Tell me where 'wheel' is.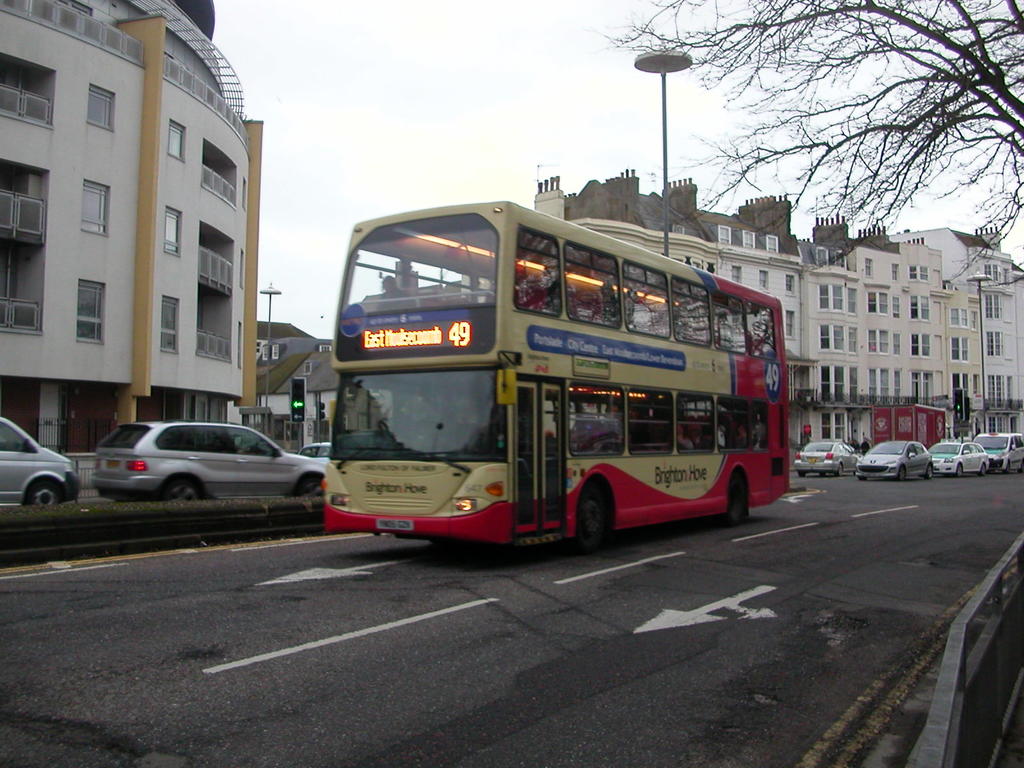
'wheel' is at 168/476/201/502.
